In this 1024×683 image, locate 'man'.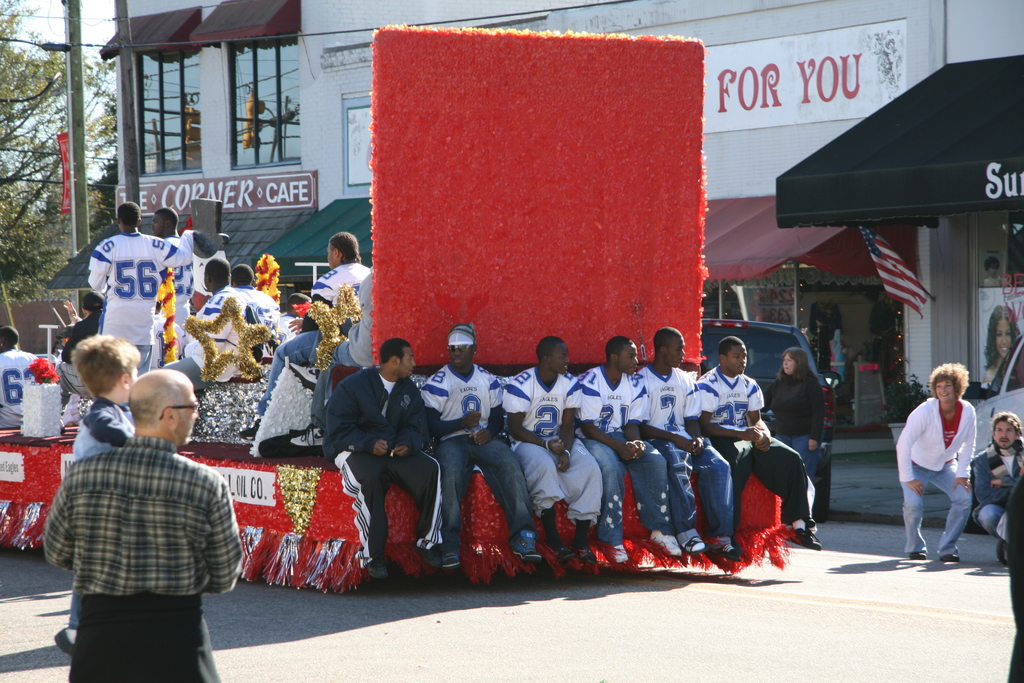
Bounding box: {"left": 314, "top": 334, "right": 445, "bottom": 577}.
